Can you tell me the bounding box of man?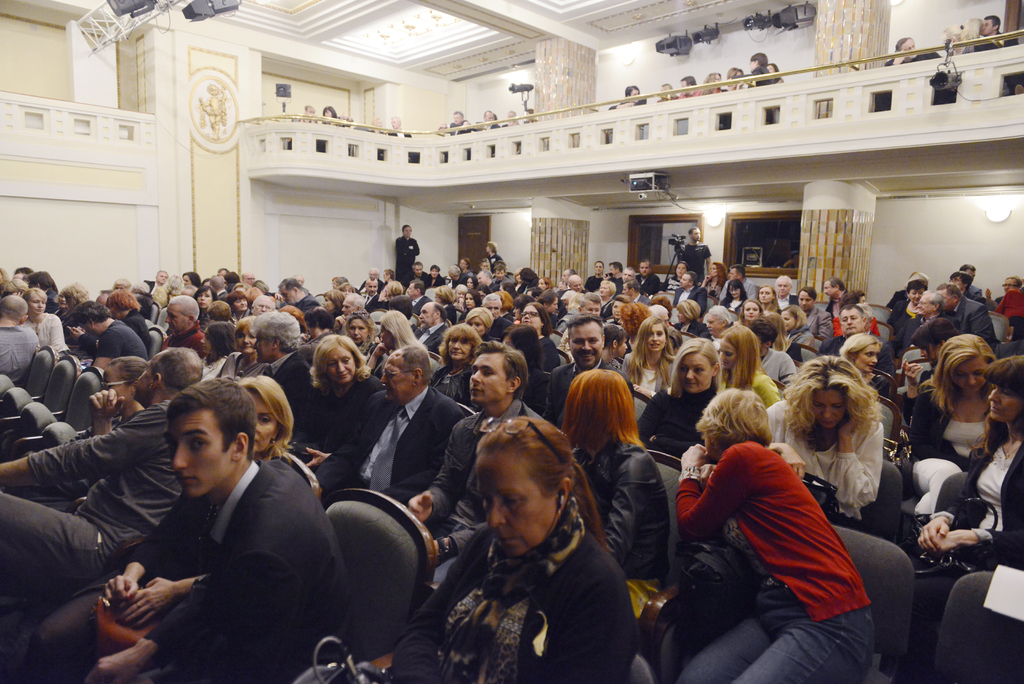
721/265/757/300.
